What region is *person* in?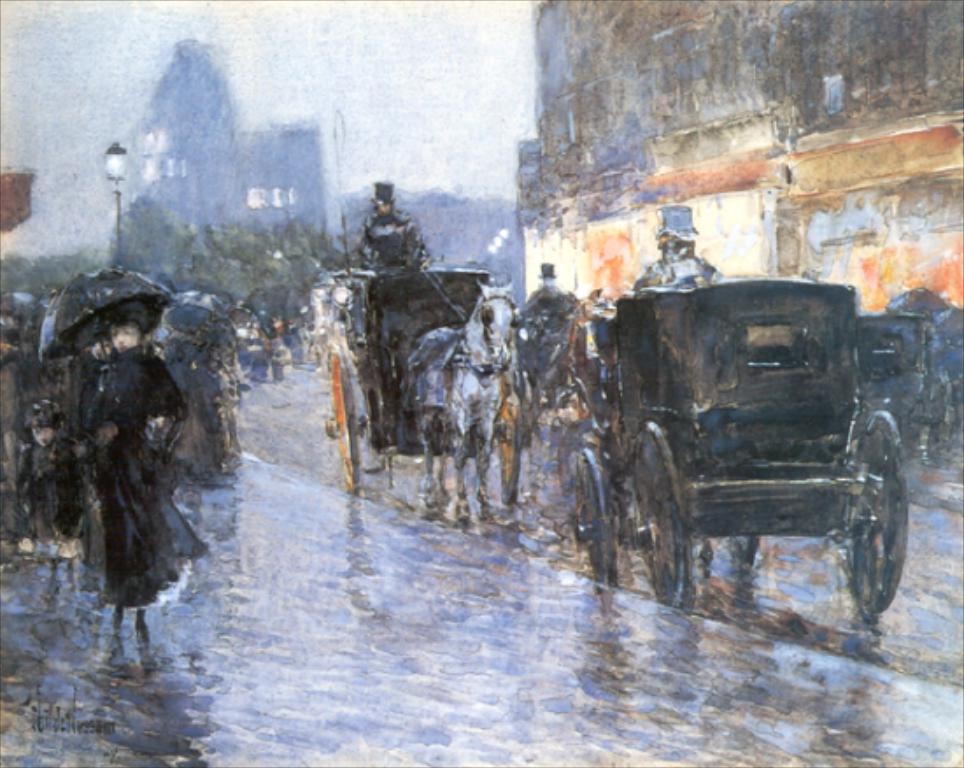
box(633, 203, 726, 296).
